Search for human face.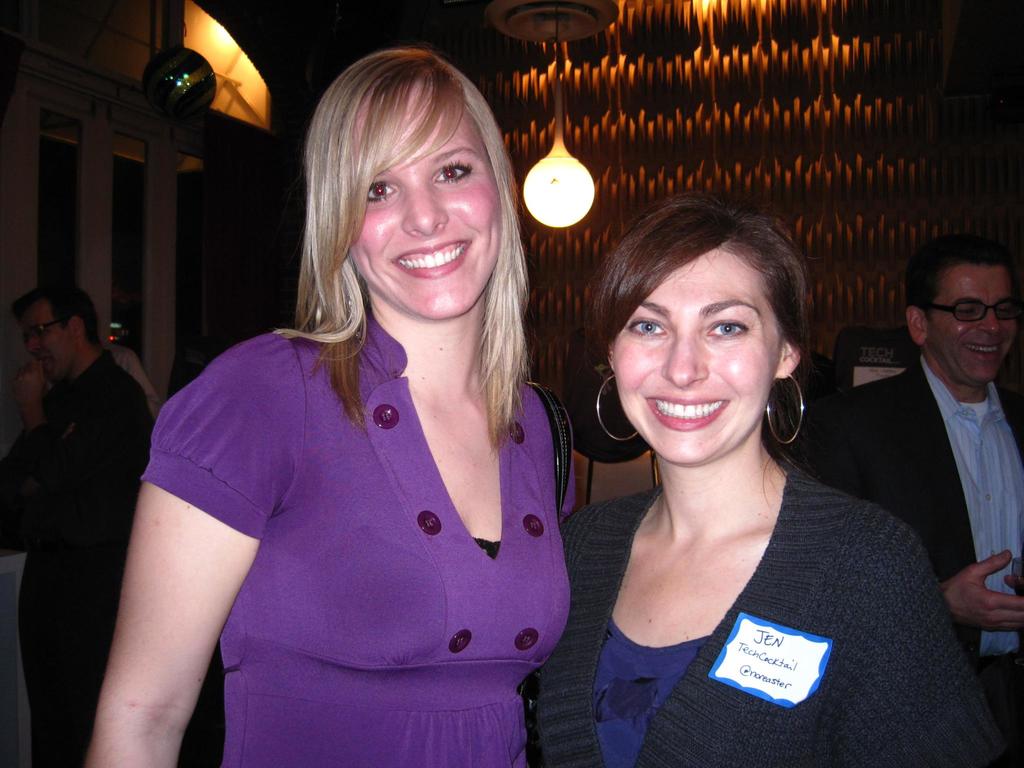
Found at BBox(22, 305, 74, 380).
